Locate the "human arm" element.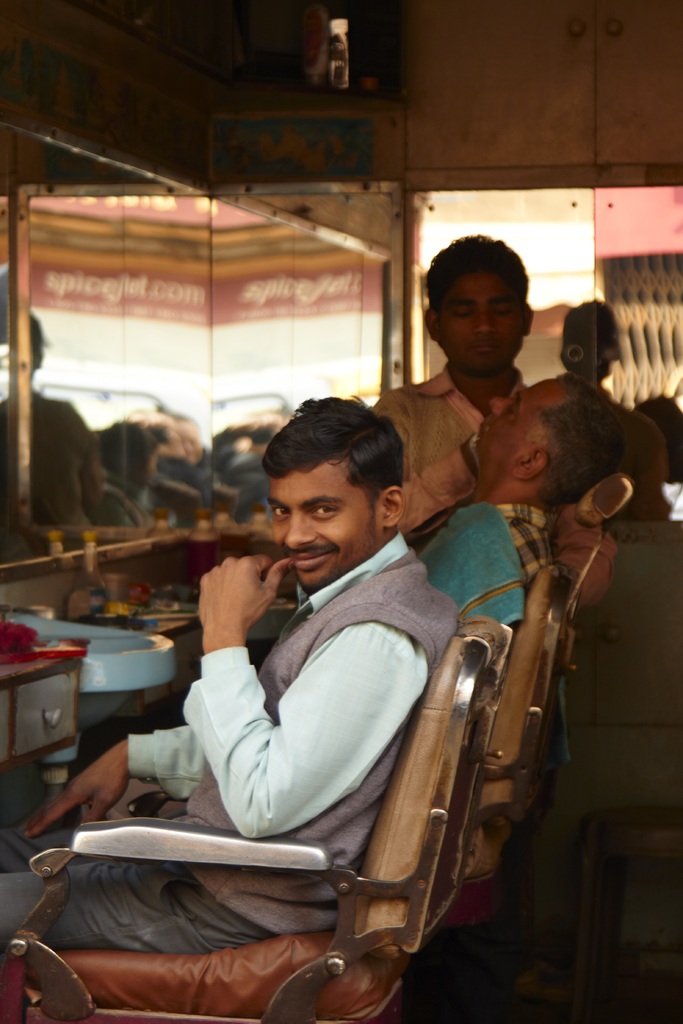
Element bbox: bbox(36, 725, 216, 813).
